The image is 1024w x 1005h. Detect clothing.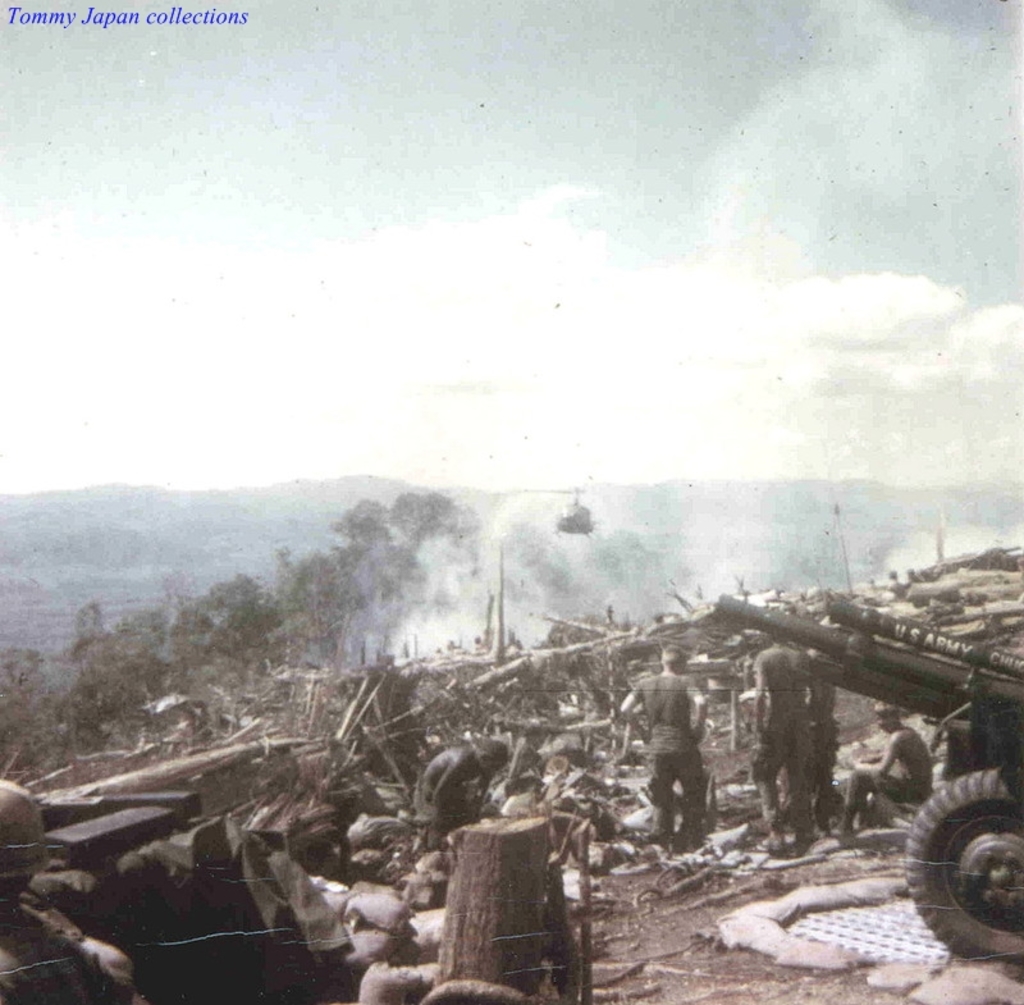
Detection: bbox(805, 677, 840, 819).
